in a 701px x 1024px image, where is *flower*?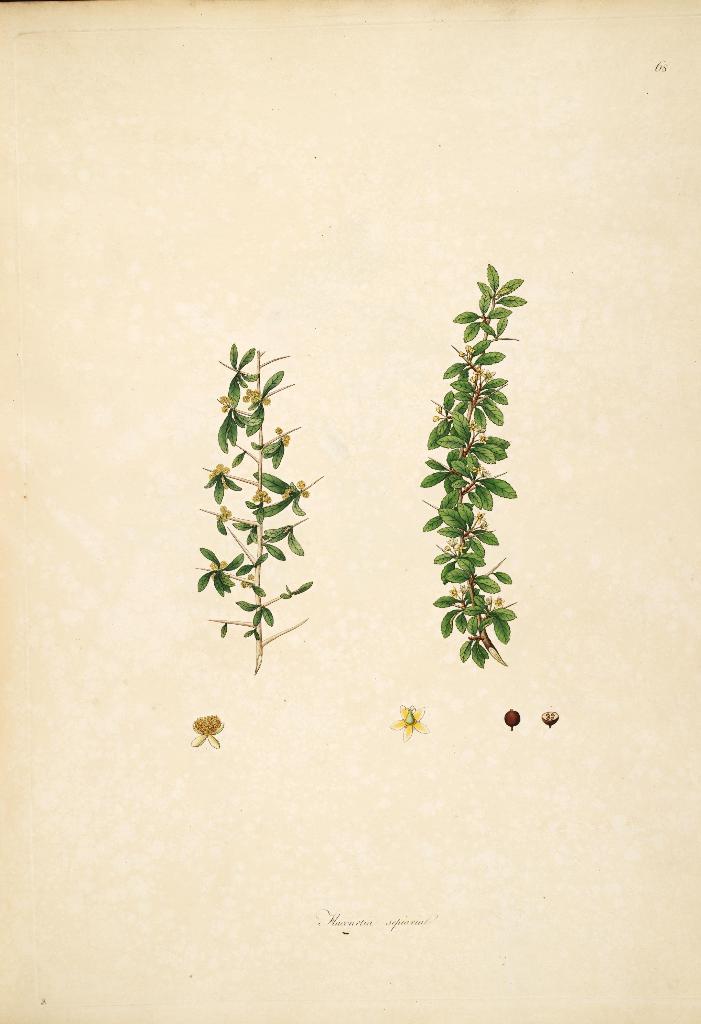
x1=220, y1=497, x2=229, y2=524.
